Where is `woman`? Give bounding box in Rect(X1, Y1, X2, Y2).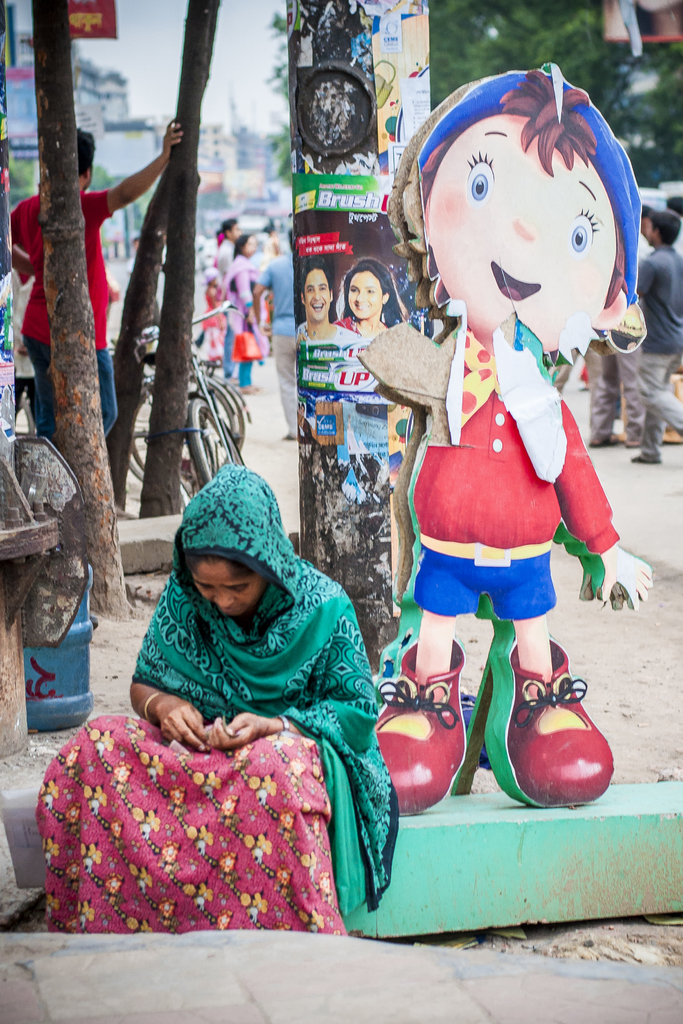
Rect(18, 481, 420, 910).
